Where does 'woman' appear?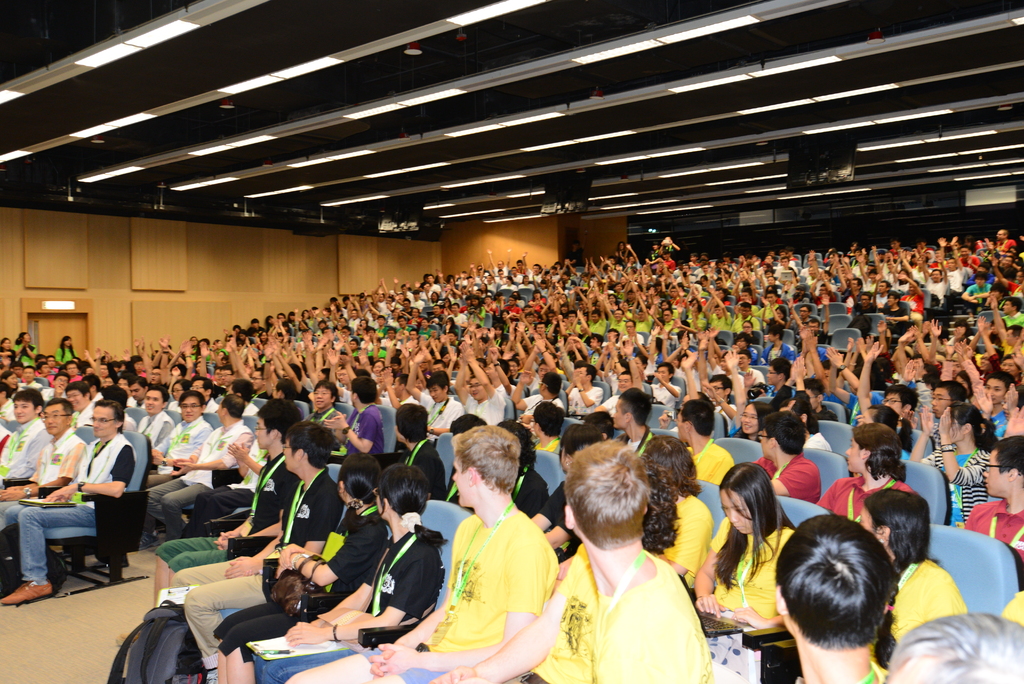
Appears at 640:436:712:595.
